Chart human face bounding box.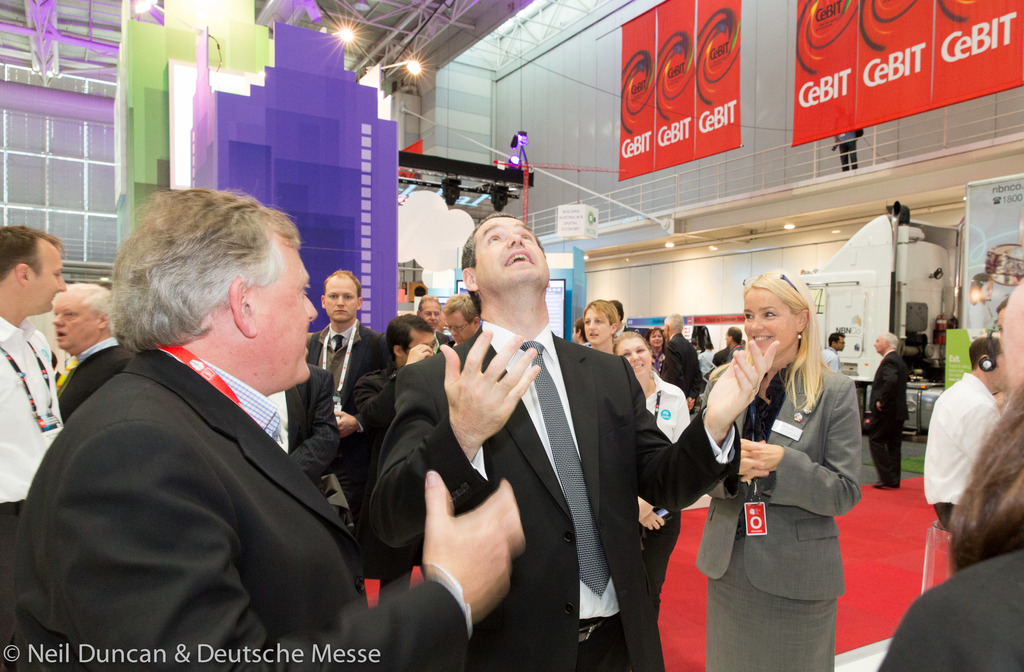
Charted: (x1=29, y1=236, x2=68, y2=315).
